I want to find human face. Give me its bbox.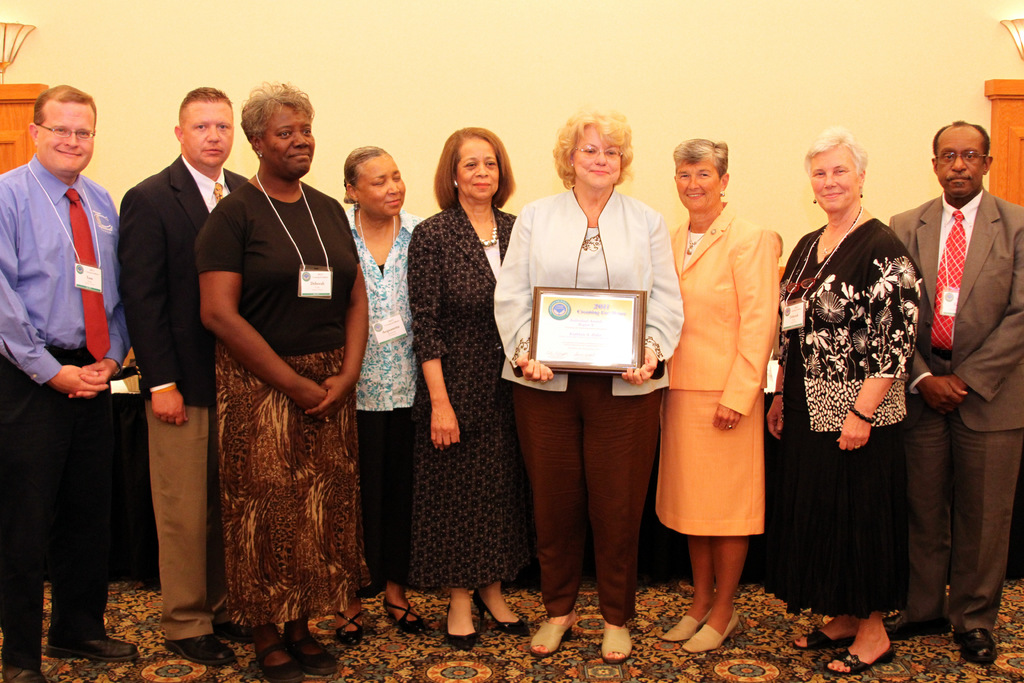
x1=455, y1=134, x2=504, y2=199.
